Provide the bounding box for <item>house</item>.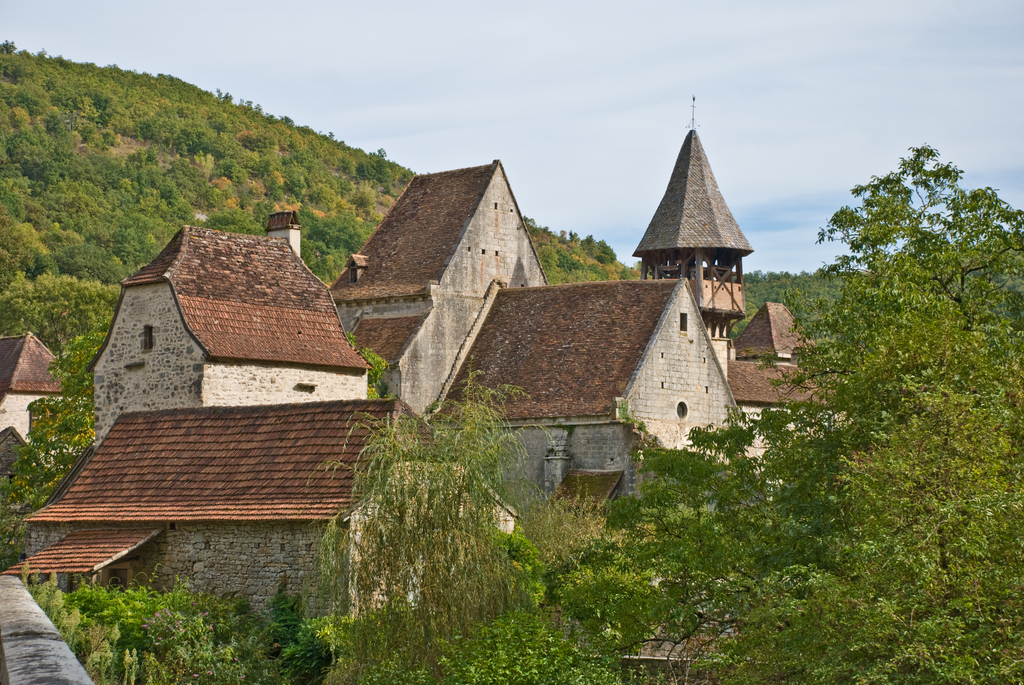
[left=82, top=134, right=797, bottom=616].
